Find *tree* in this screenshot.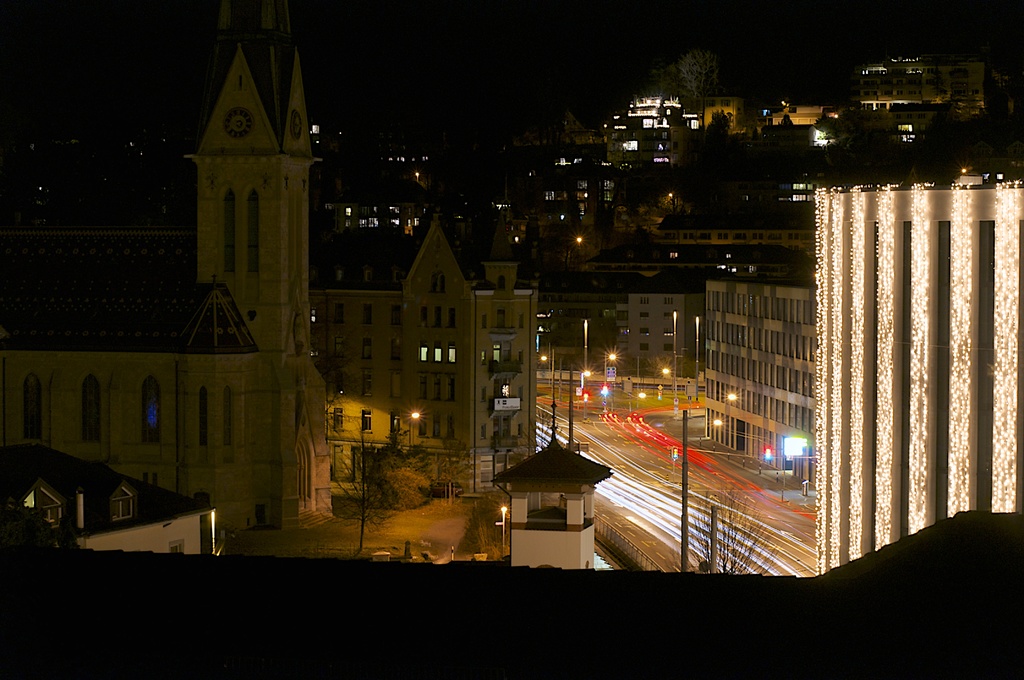
The bounding box for *tree* is [376,448,434,512].
